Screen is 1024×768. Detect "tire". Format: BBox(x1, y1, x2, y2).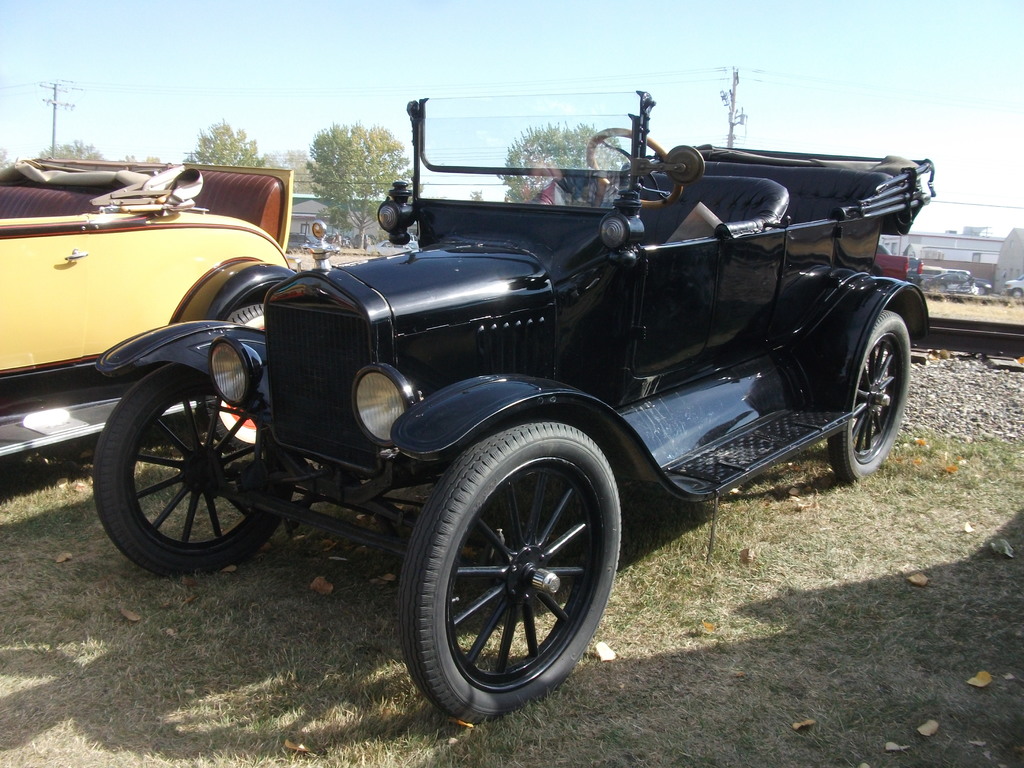
BBox(97, 362, 299, 575).
